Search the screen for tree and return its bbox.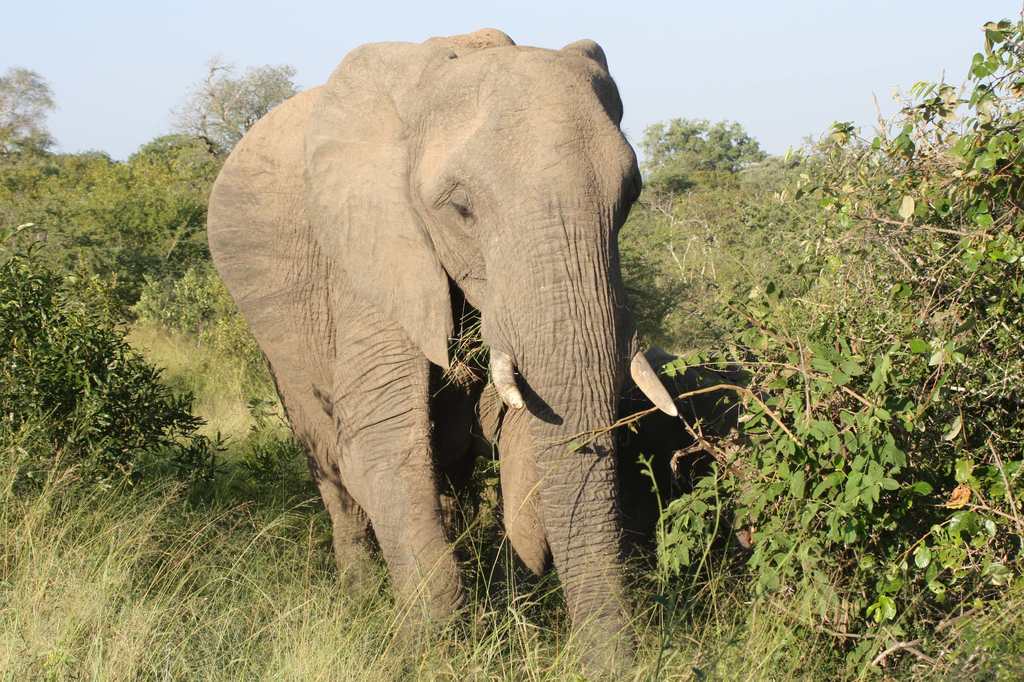
Found: locate(115, 138, 209, 215).
